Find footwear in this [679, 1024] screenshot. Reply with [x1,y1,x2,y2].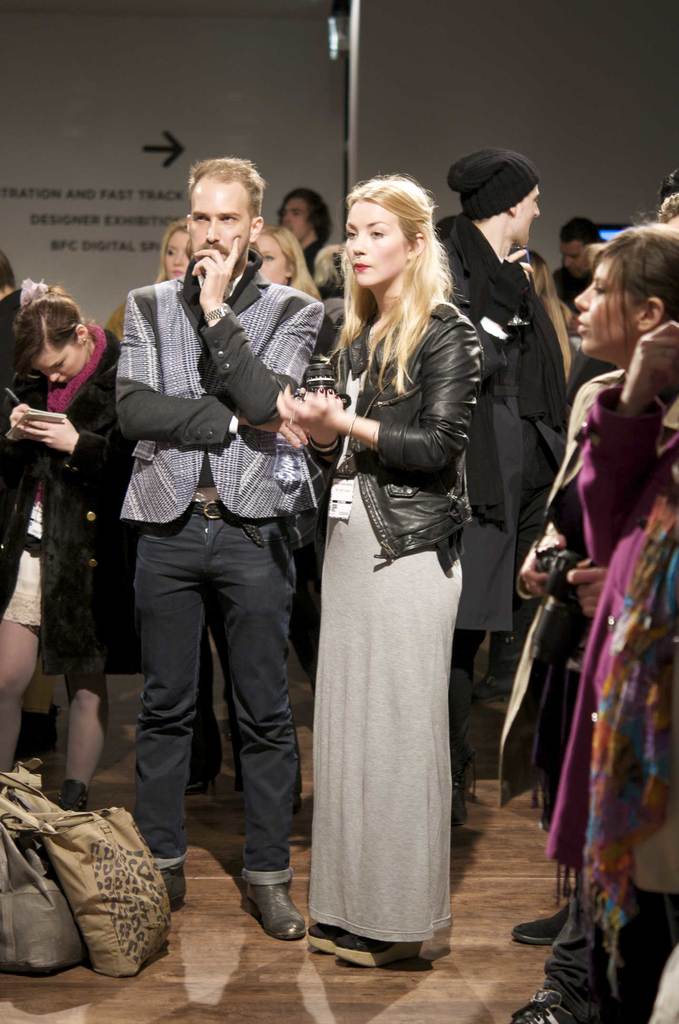
[307,914,339,945].
